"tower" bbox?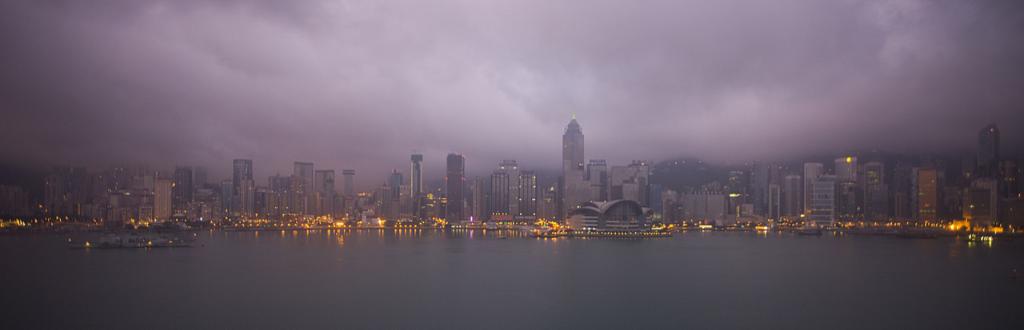
784,177,803,217
